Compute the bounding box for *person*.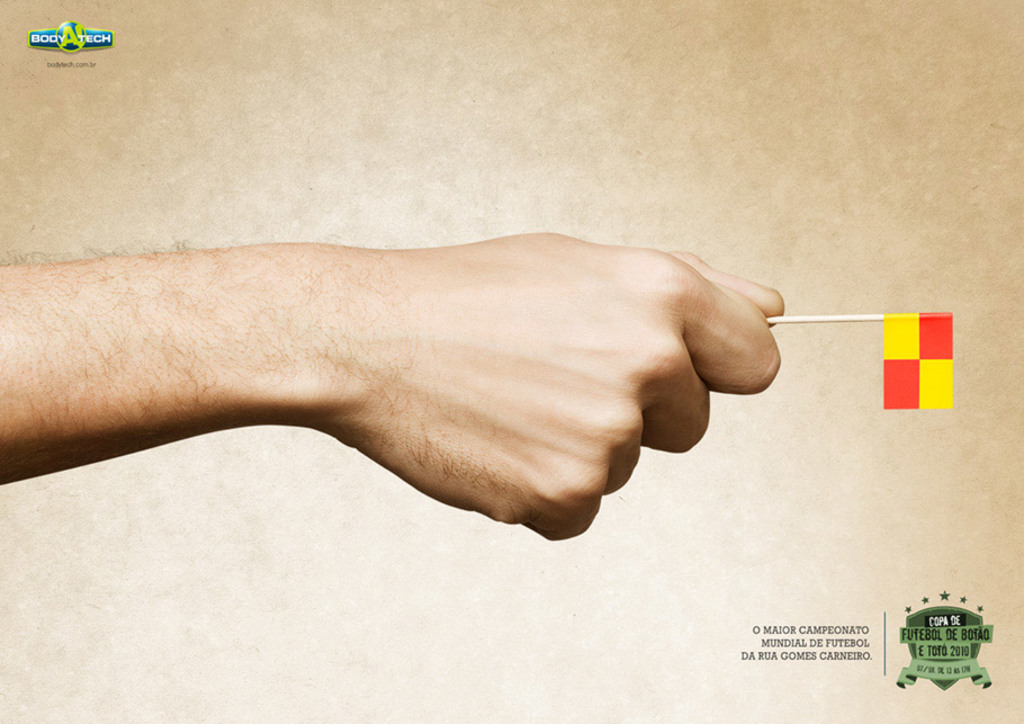
18:115:890:567.
